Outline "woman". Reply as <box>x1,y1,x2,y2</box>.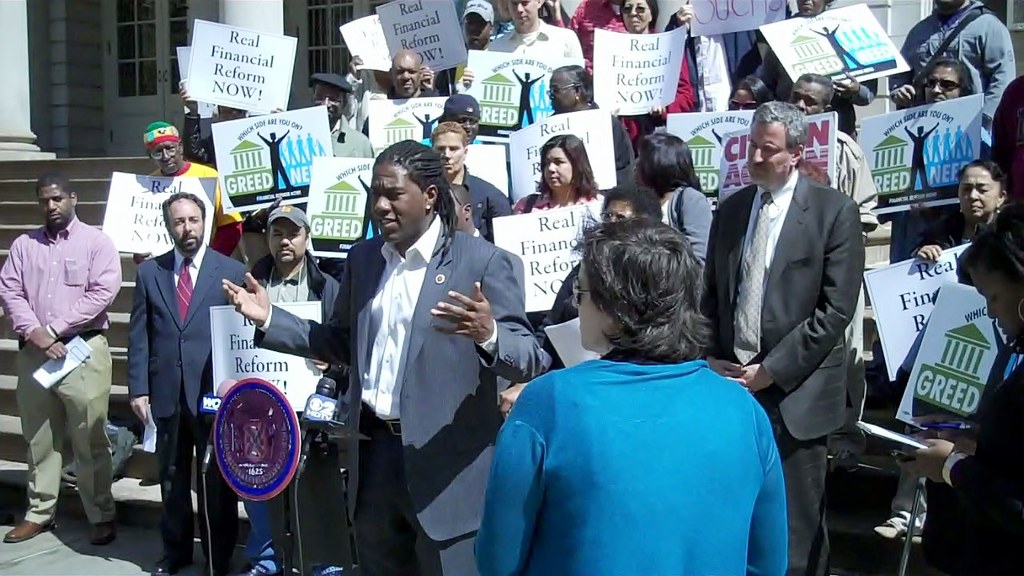
<box>866,161,1004,533</box>.
